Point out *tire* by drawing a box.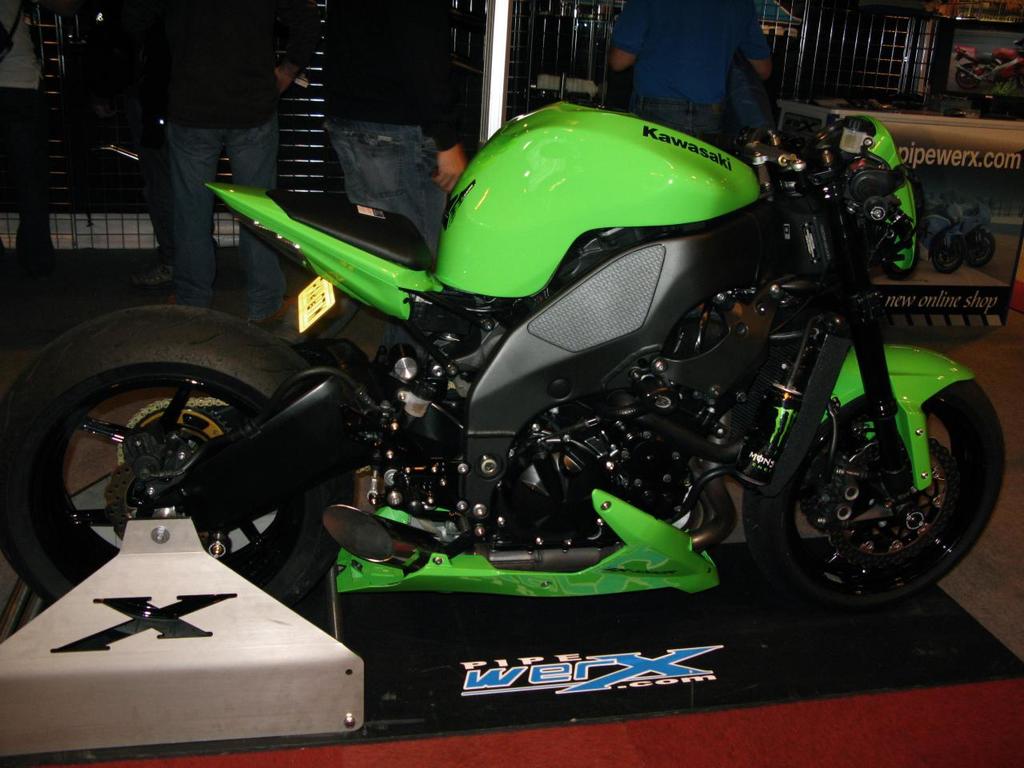
[40, 310, 282, 590].
